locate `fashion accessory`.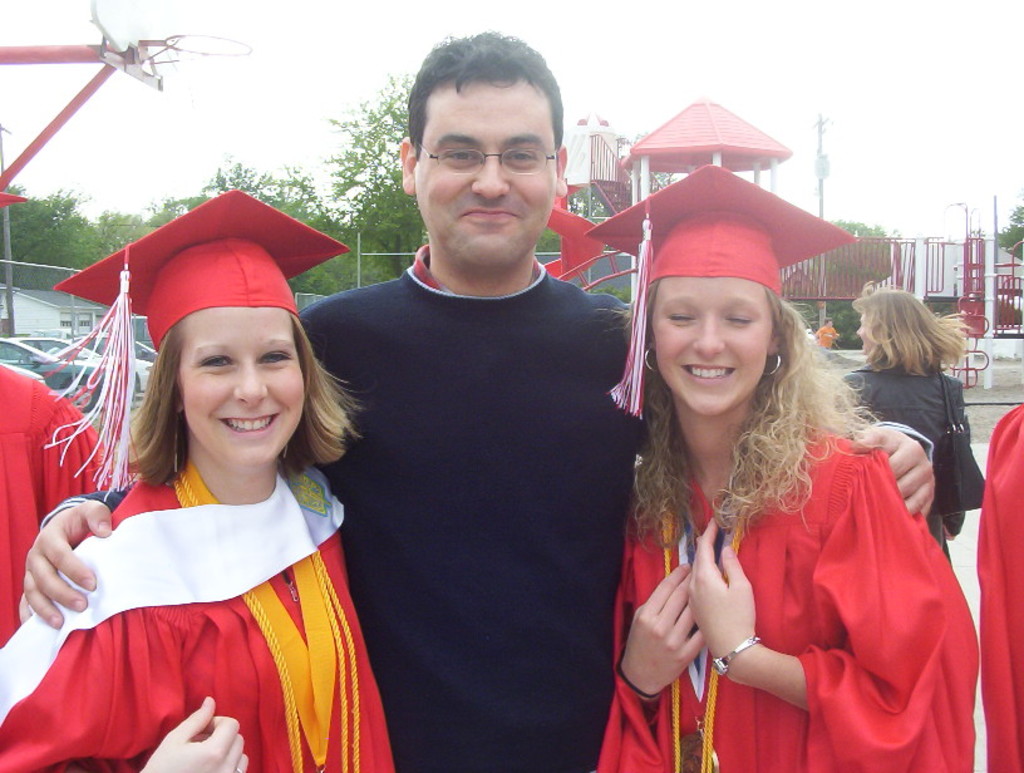
Bounding box: crop(760, 348, 784, 380).
